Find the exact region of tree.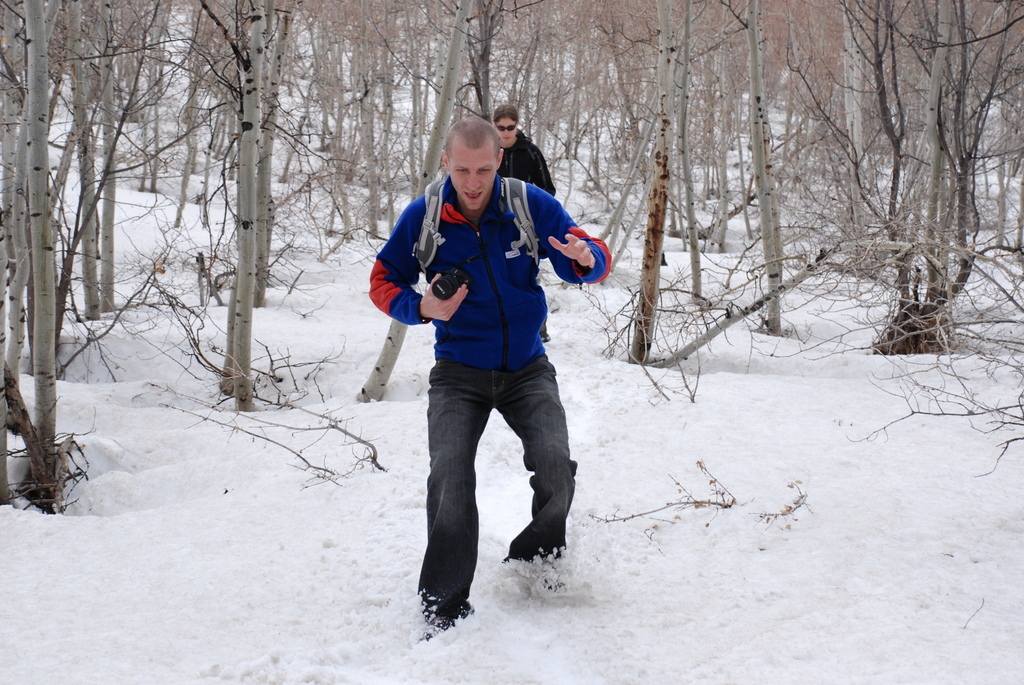
Exact region: l=300, t=0, r=414, b=248.
